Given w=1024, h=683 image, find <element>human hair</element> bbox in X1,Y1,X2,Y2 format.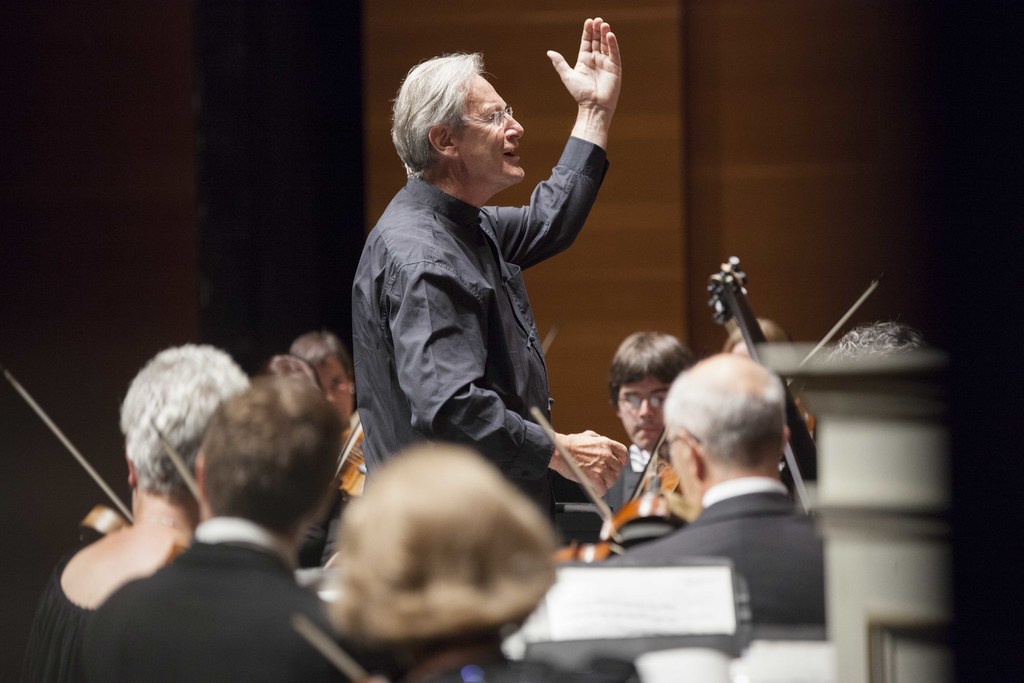
198,375,346,543.
